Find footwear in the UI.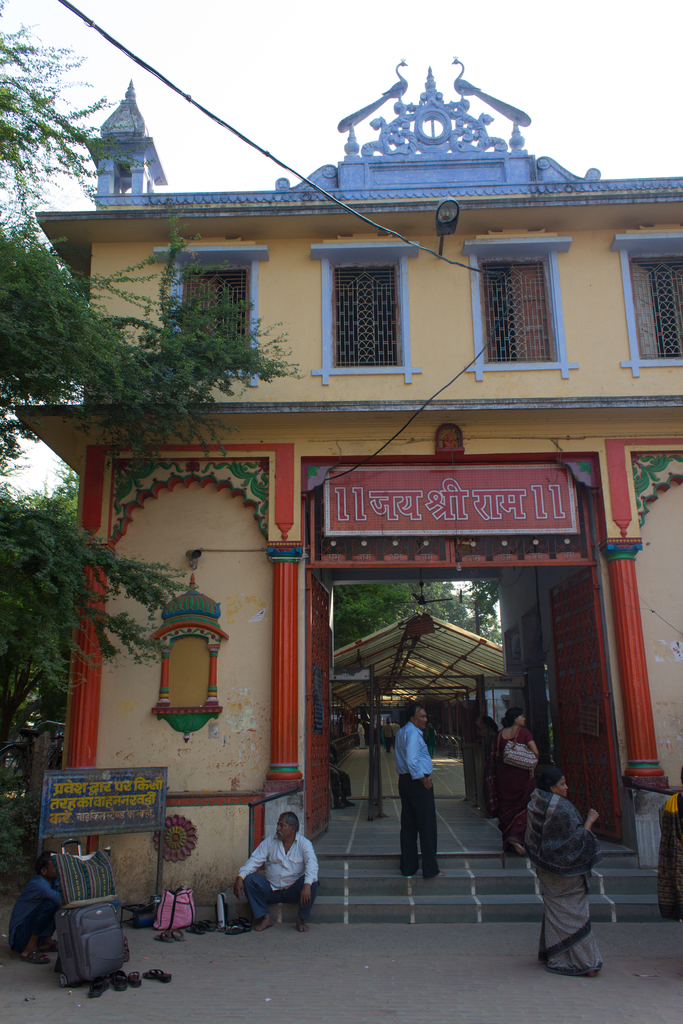
UI element at [left=111, top=972, right=131, bottom=996].
